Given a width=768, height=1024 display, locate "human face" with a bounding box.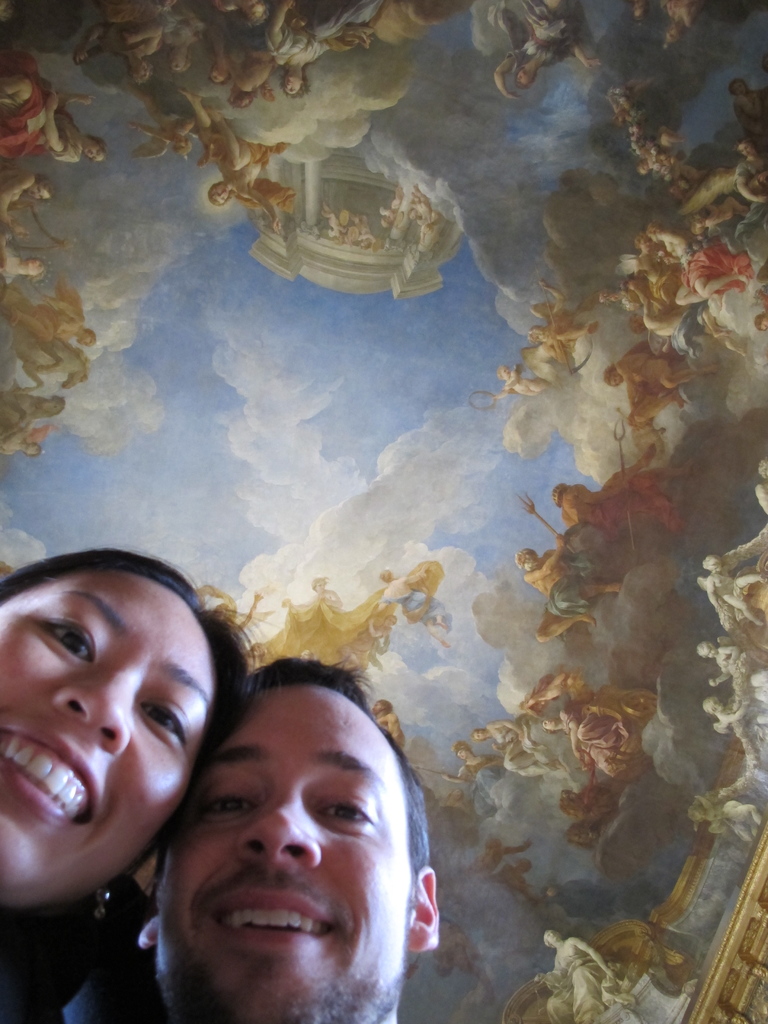
Located: {"left": 0, "top": 568, "right": 211, "bottom": 904}.
